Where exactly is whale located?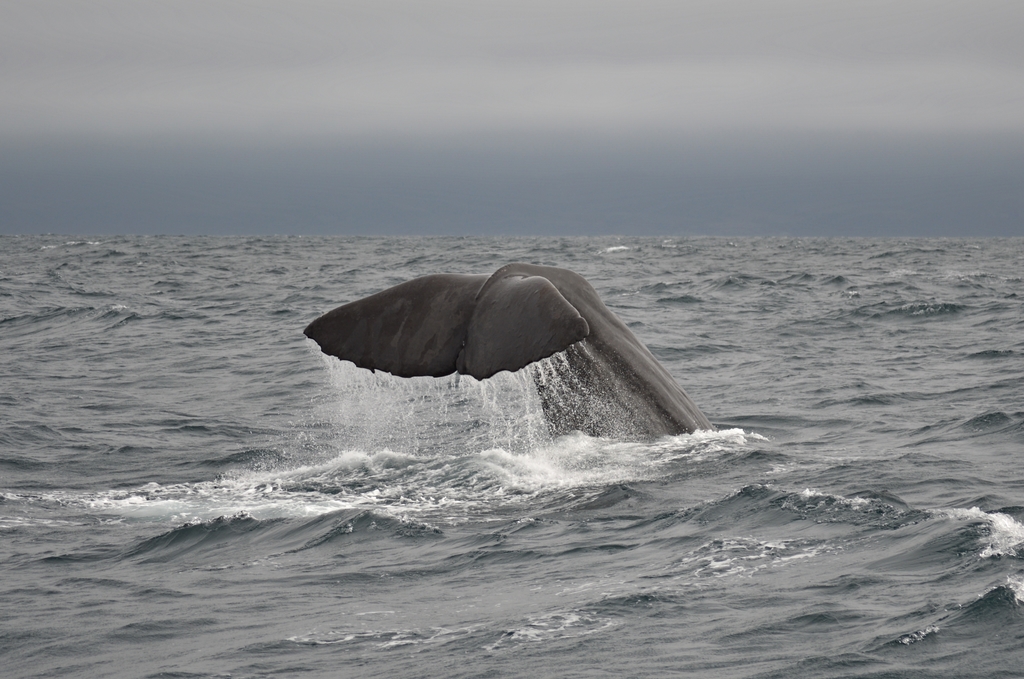
Its bounding box is <bbox>303, 259, 715, 438</bbox>.
